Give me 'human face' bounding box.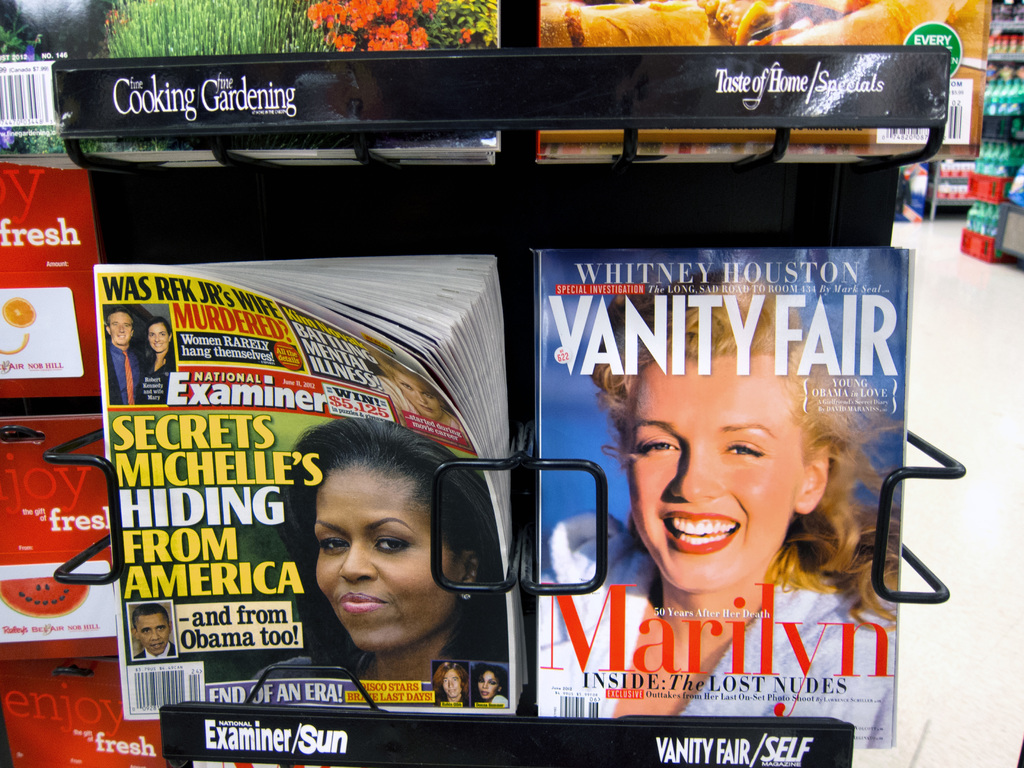
locate(148, 323, 168, 349).
